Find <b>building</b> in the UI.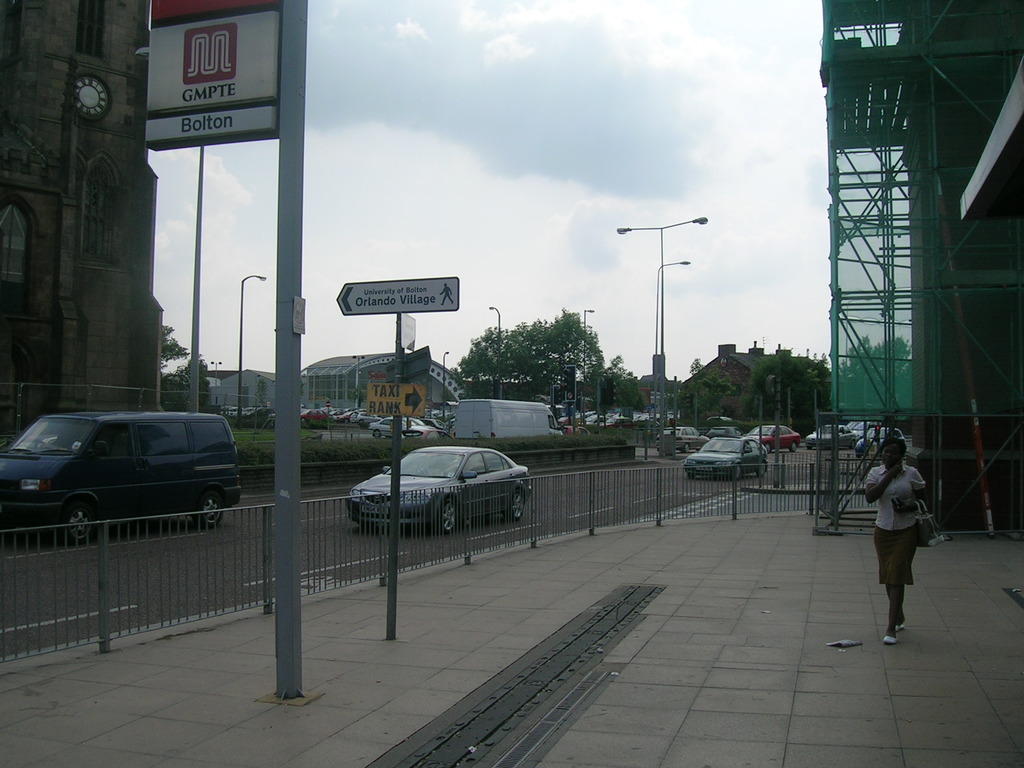
UI element at rect(207, 355, 468, 428).
